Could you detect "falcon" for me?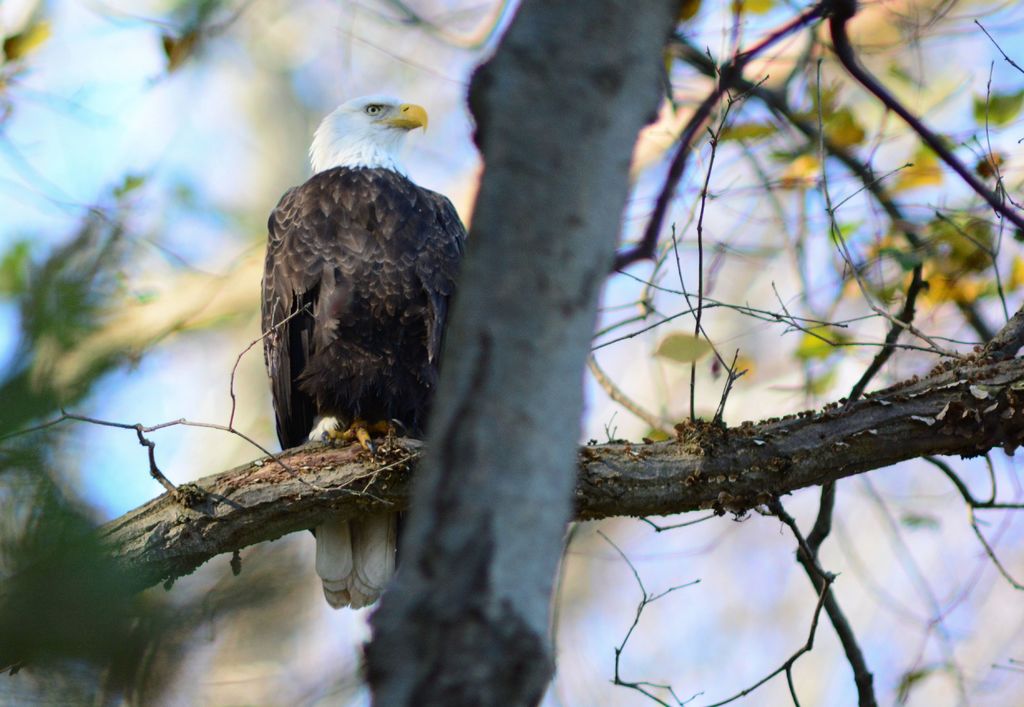
Detection result: bbox=[250, 85, 472, 614].
